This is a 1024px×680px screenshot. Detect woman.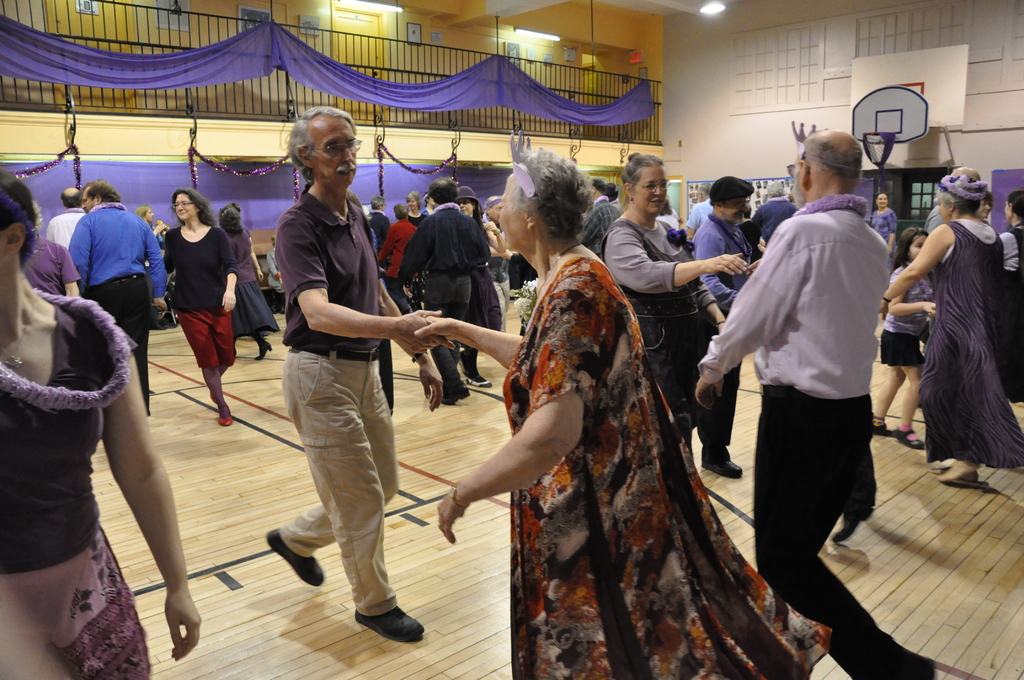
(x1=867, y1=196, x2=899, y2=270).
